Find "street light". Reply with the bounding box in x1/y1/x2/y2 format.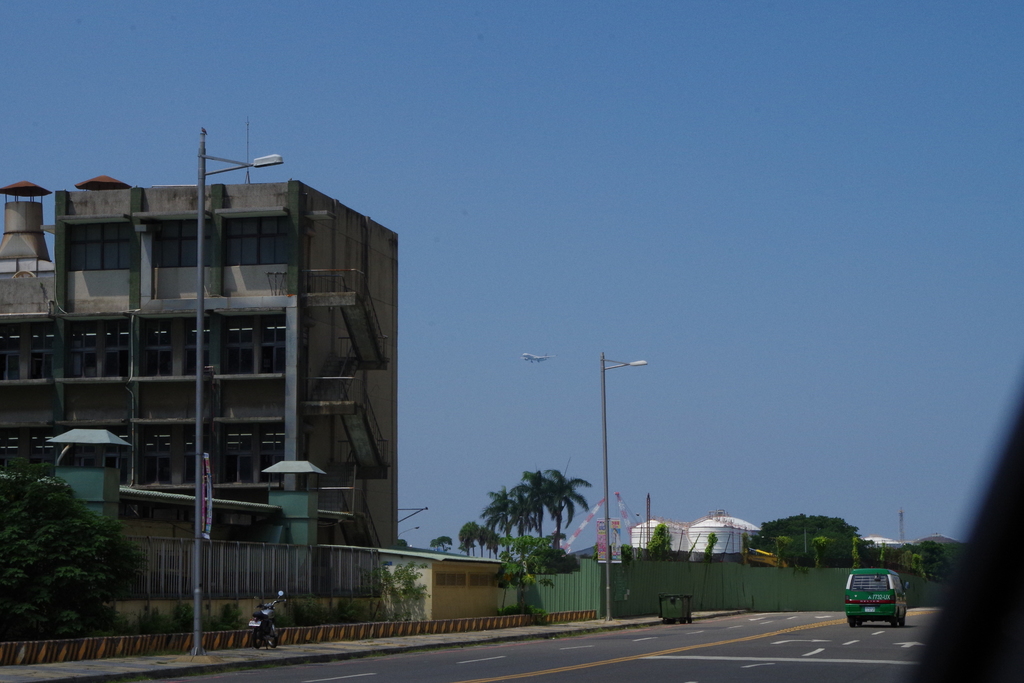
590/349/648/624.
